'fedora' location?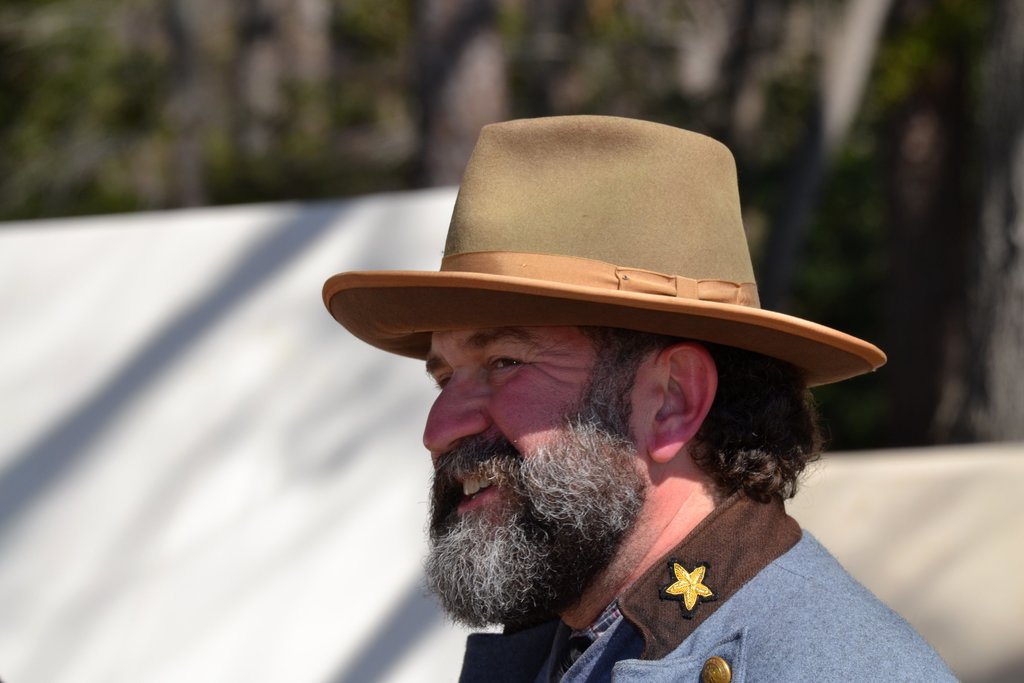
[317,115,885,395]
